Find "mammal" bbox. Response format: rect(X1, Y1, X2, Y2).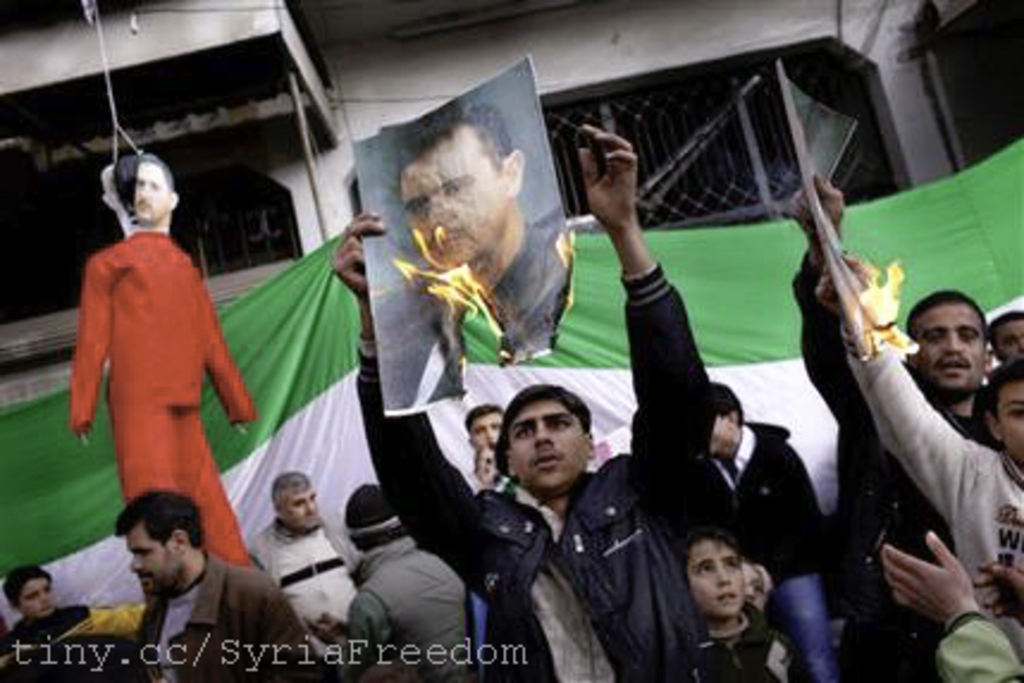
rect(48, 136, 279, 664).
